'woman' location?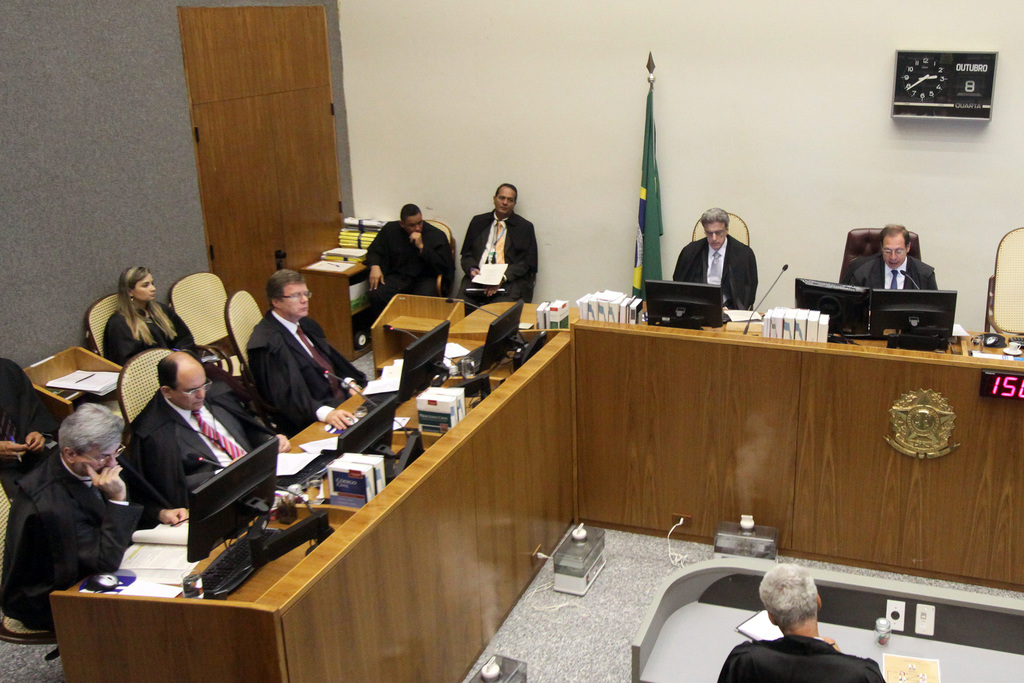
pyautogui.locateOnScreen(77, 281, 172, 368)
